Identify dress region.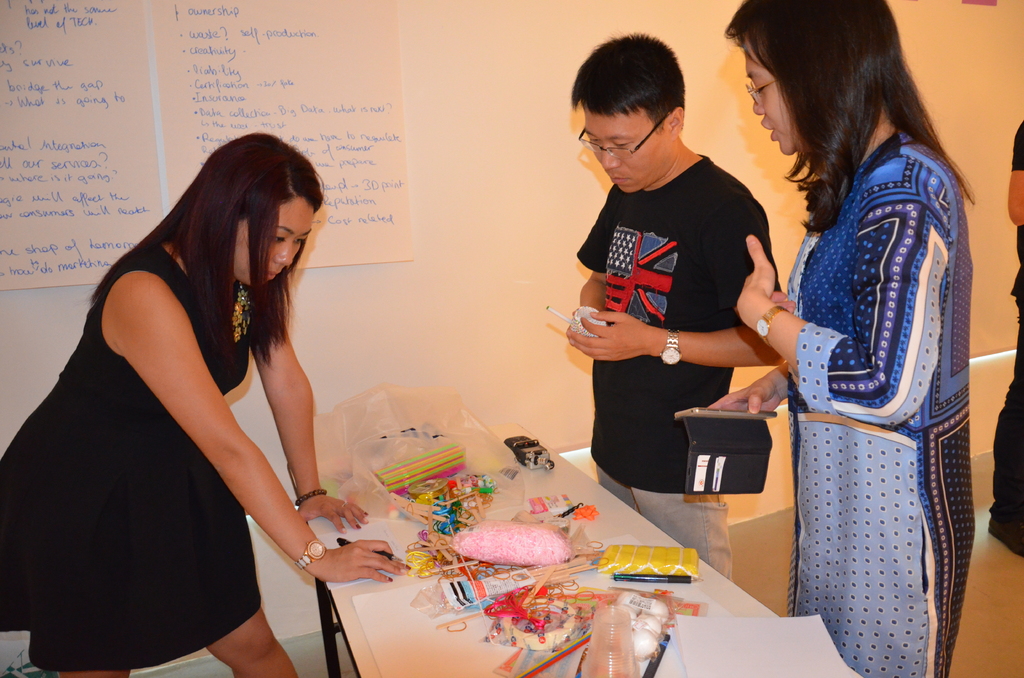
Region: bbox(776, 129, 976, 677).
